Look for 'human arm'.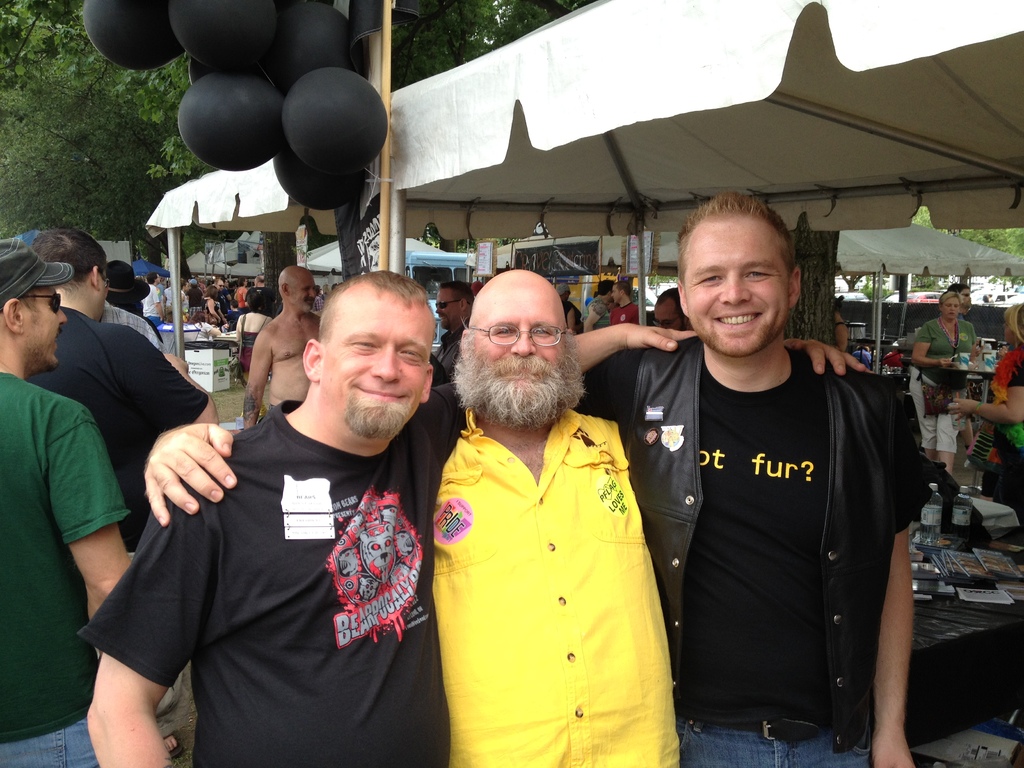
Found: <region>781, 331, 877, 378</region>.
